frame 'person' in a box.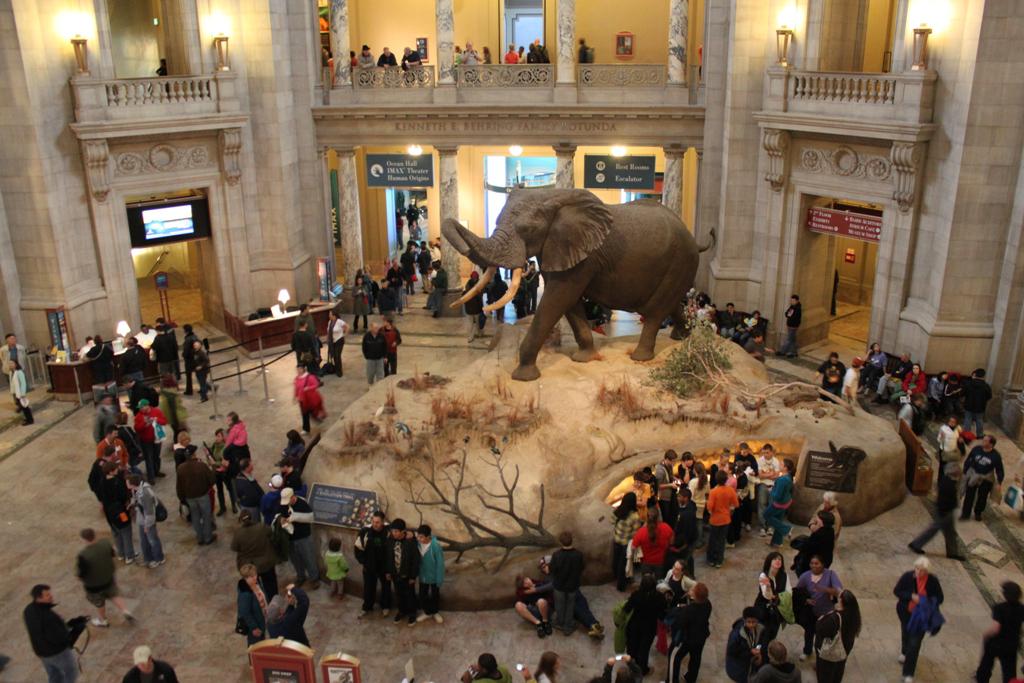
(x1=412, y1=519, x2=448, y2=626).
